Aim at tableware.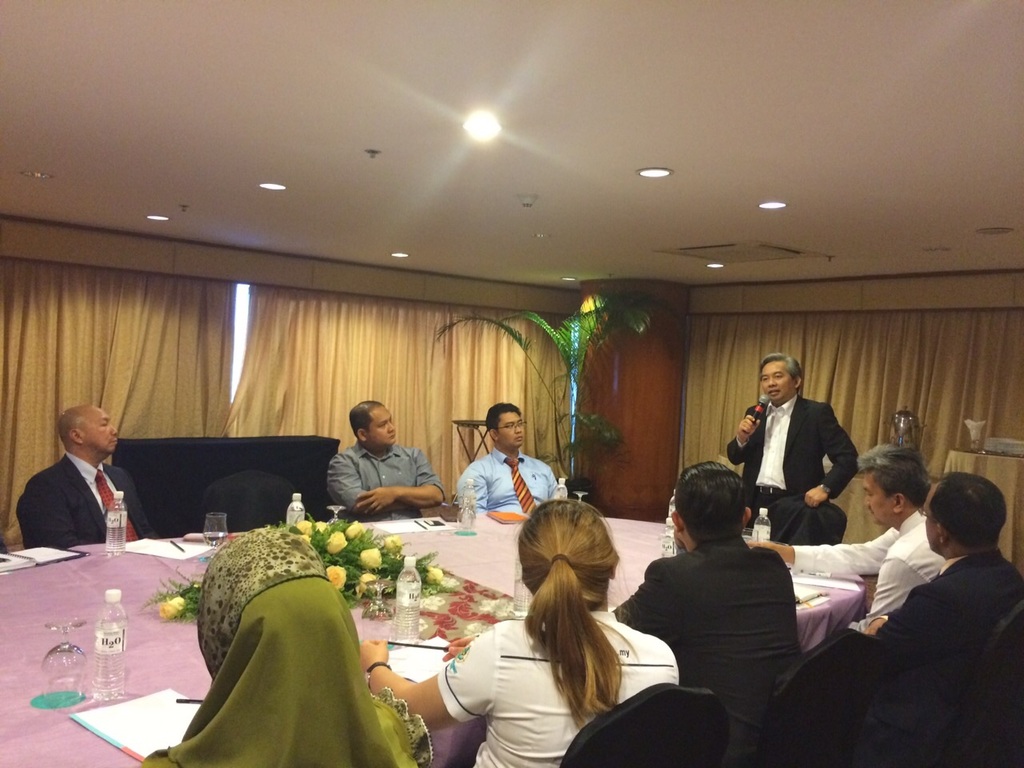
Aimed at [327, 498, 349, 526].
